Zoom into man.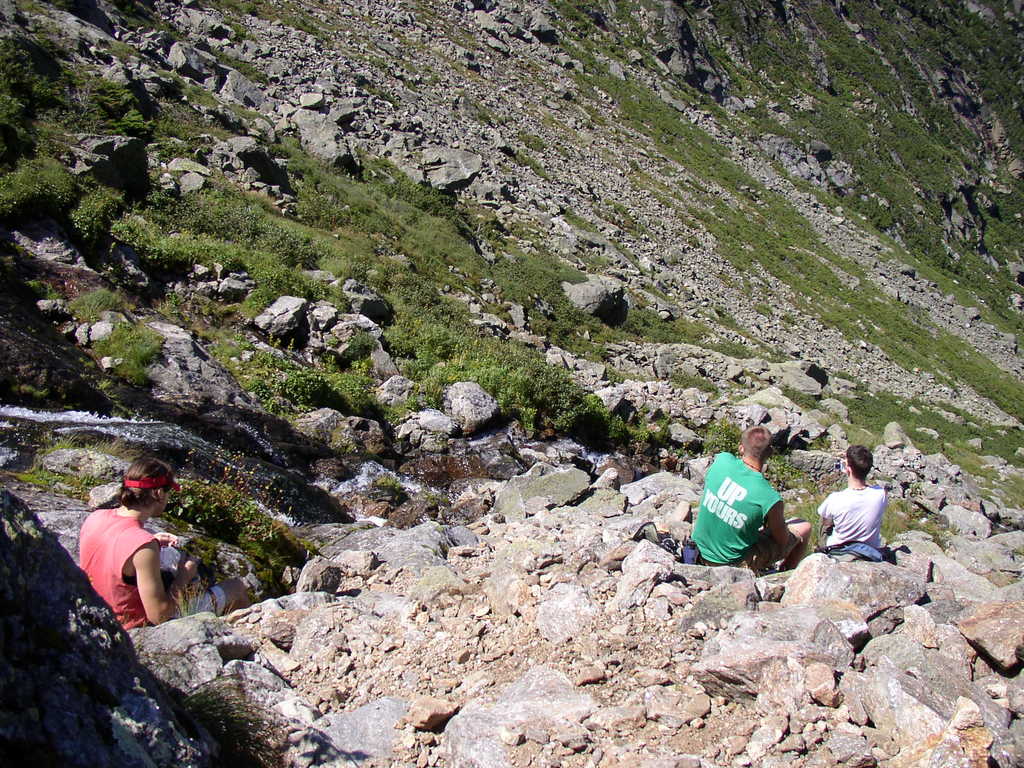
Zoom target: crop(817, 445, 890, 550).
